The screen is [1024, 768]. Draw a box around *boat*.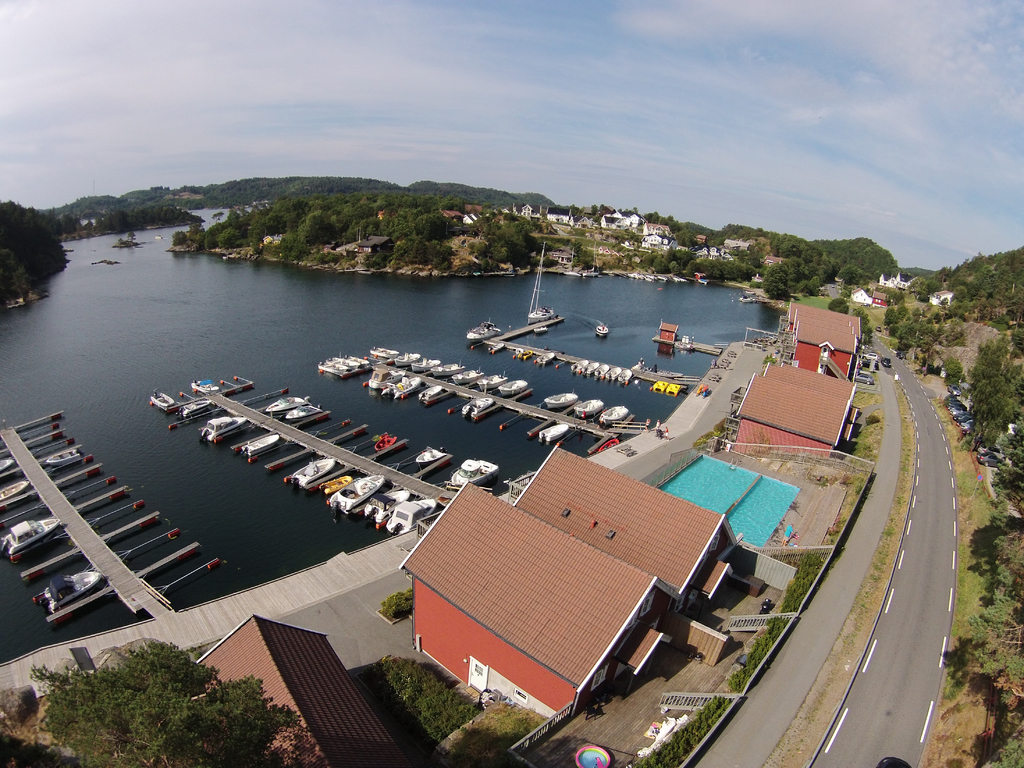
Rect(322, 475, 385, 516).
